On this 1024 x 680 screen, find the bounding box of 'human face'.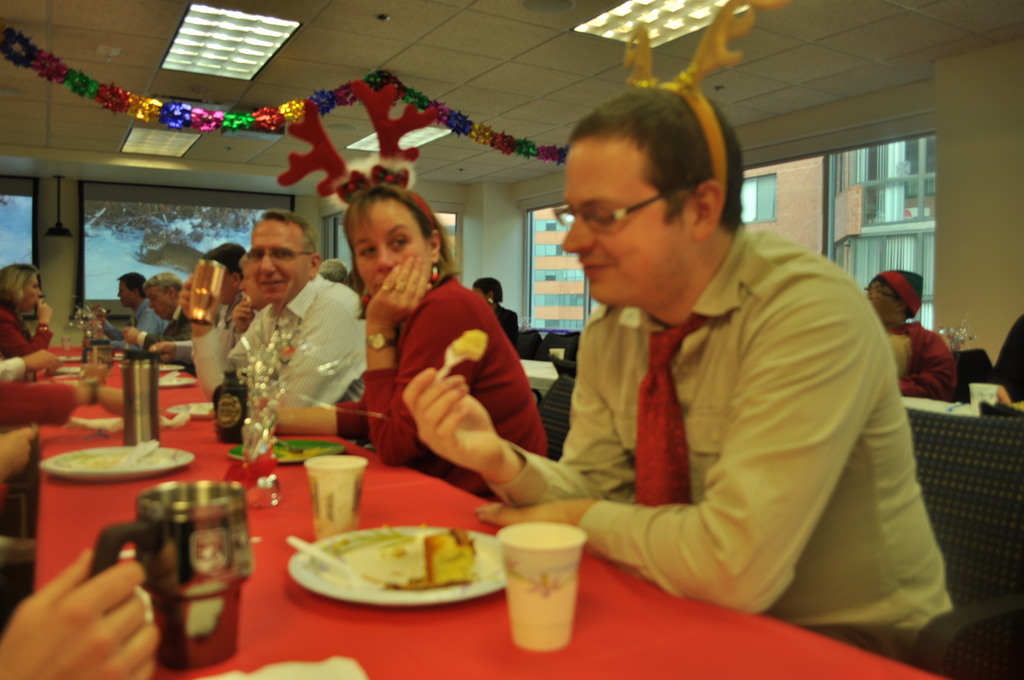
Bounding box: (x1=116, y1=280, x2=131, y2=304).
